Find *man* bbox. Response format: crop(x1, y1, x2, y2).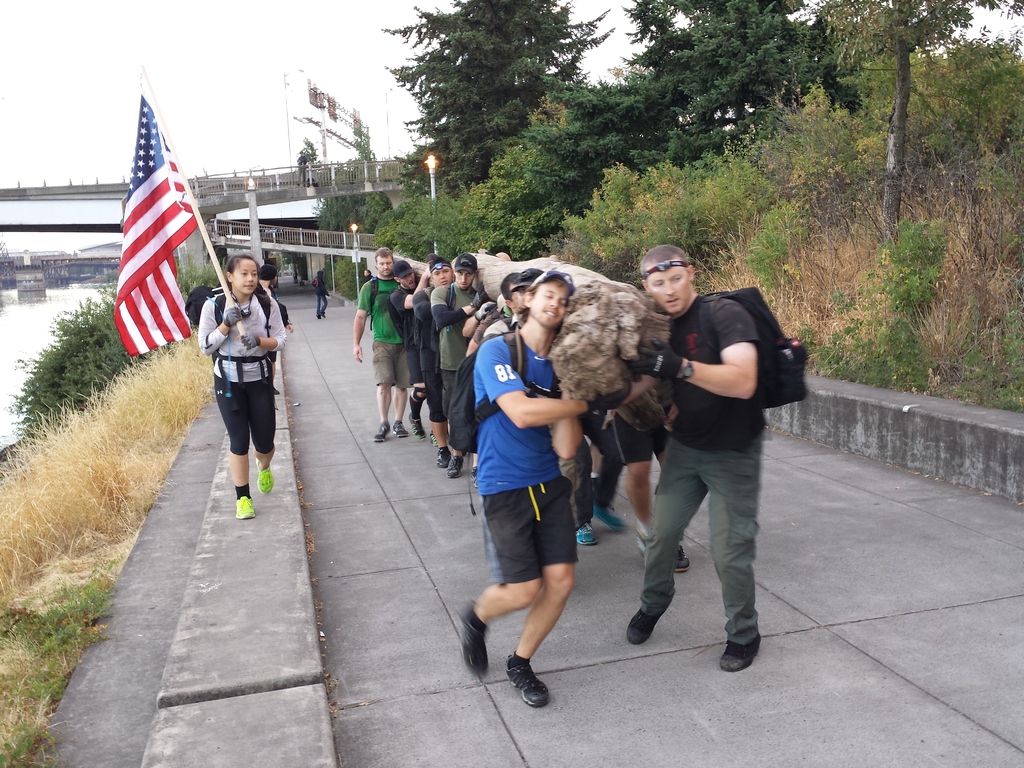
crop(622, 246, 765, 674).
